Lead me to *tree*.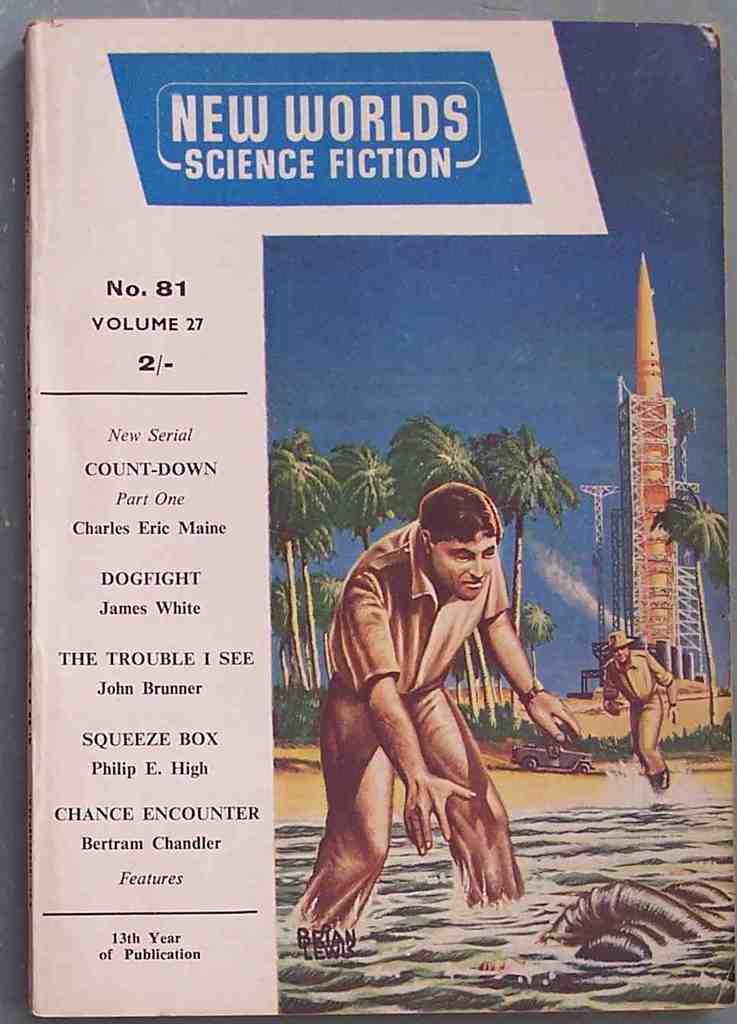
Lead to locate(645, 485, 727, 724).
